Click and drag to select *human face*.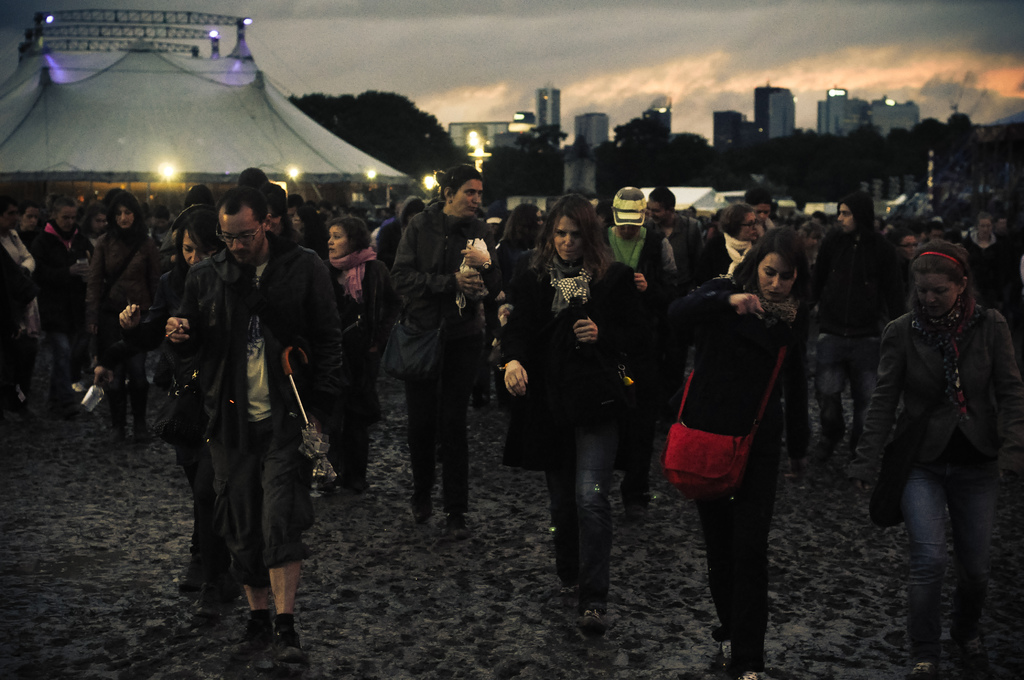
Selection: pyautogui.locateOnScreen(113, 204, 134, 231).
